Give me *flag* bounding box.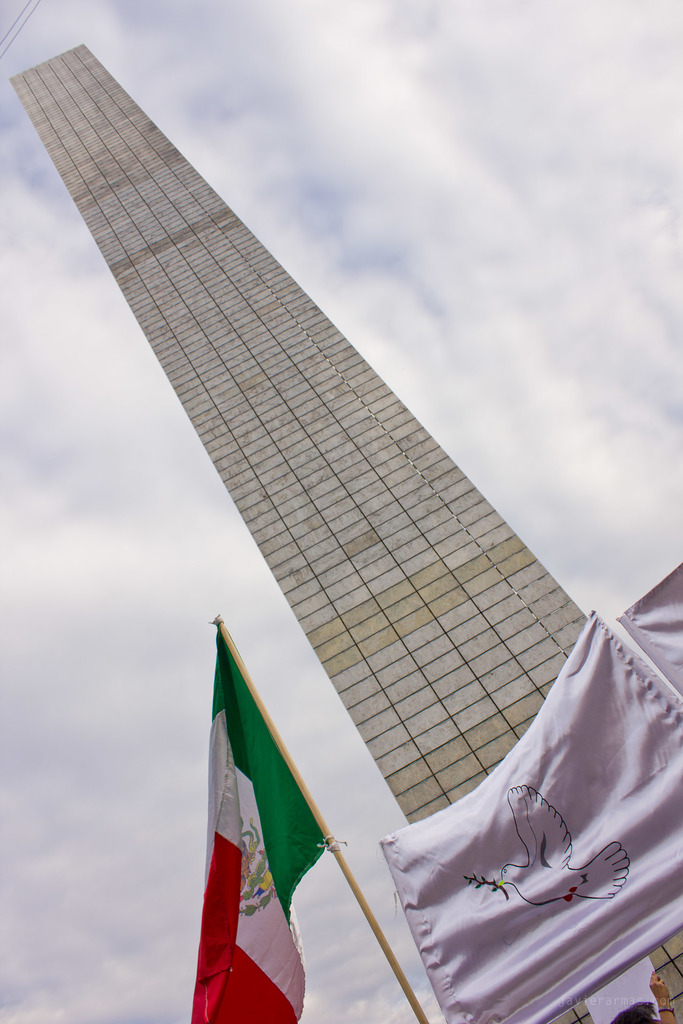
bbox=(384, 612, 682, 1023).
